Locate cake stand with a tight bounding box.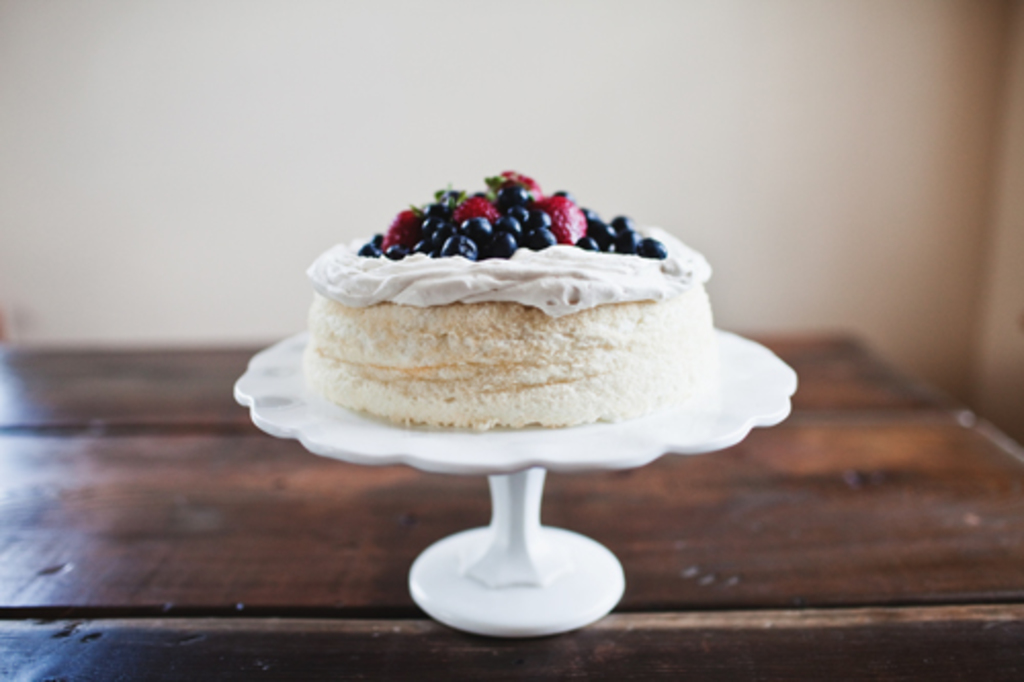
region(227, 324, 801, 643).
